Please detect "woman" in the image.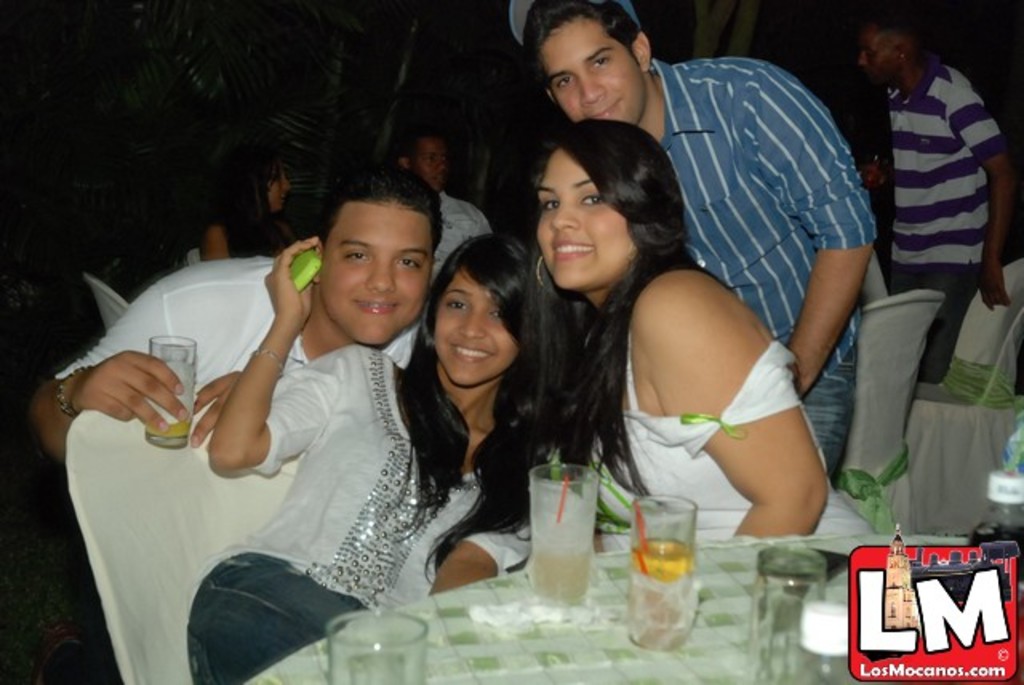
Rect(198, 138, 301, 264).
